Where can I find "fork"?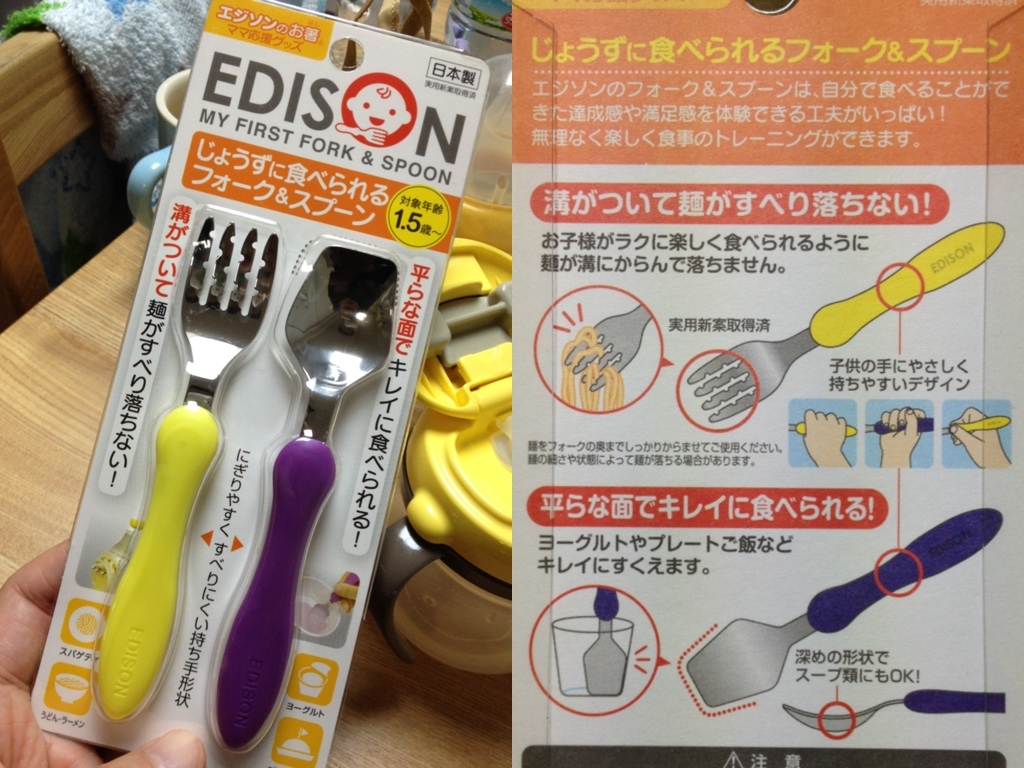
You can find it at l=335, t=120, r=385, b=148.
